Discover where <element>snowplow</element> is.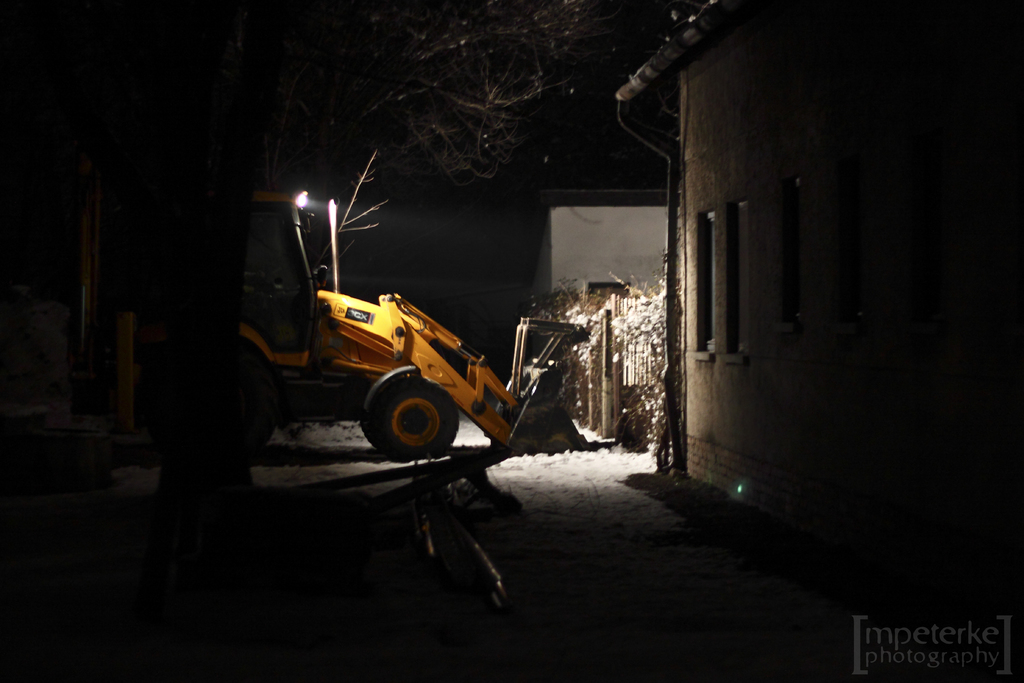
Discovered at crop(238, 186, 586, 462).
